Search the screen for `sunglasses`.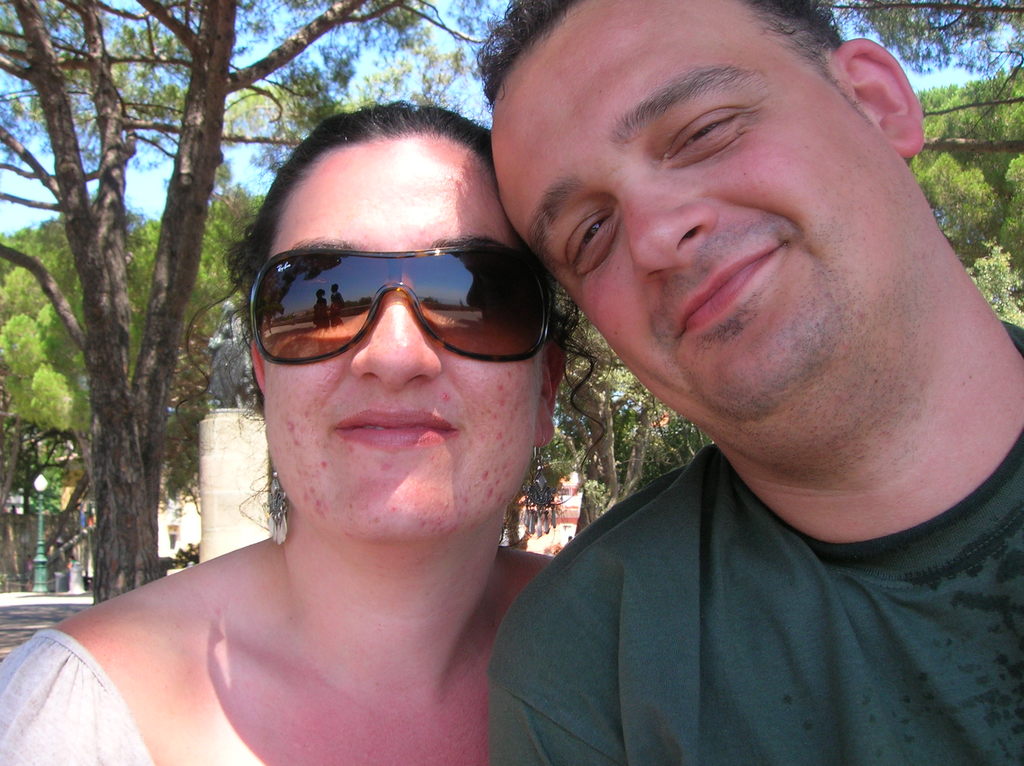
Found at (251,241,564,371).
